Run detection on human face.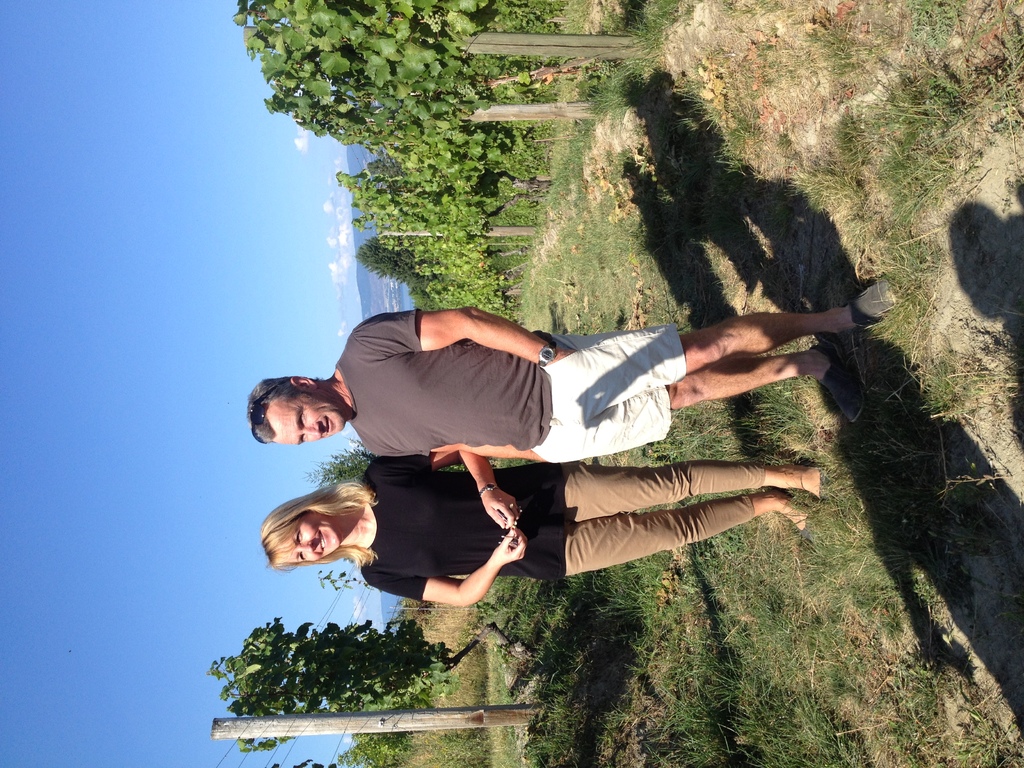
Result: (x1=272, y1=508, x2=339, y2=560).
